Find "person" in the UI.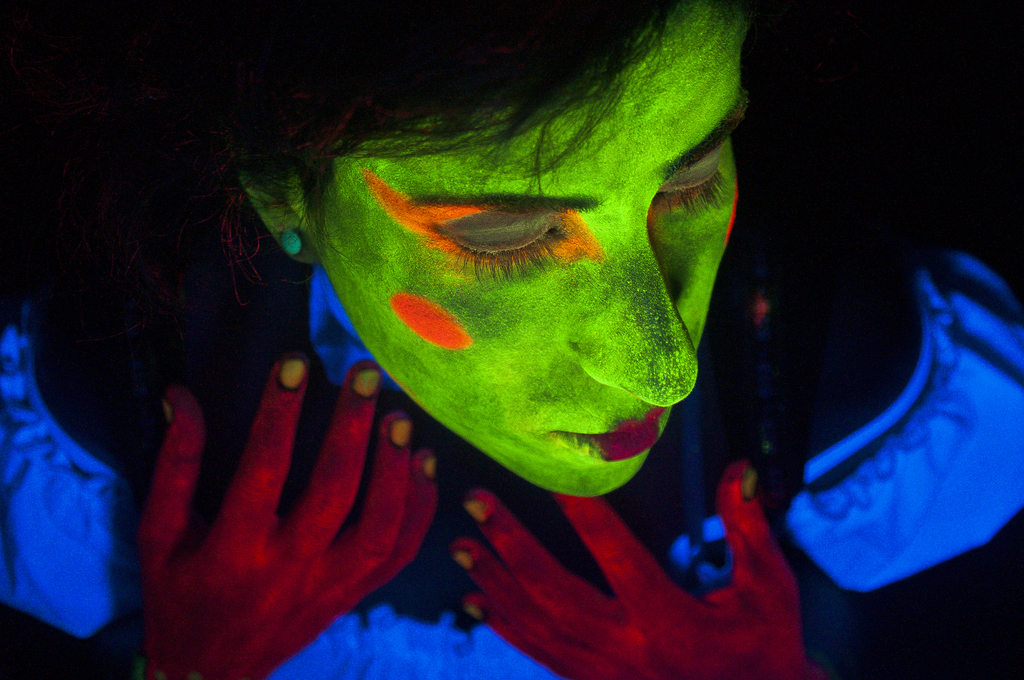
UI element at 2,3,1023,679.
